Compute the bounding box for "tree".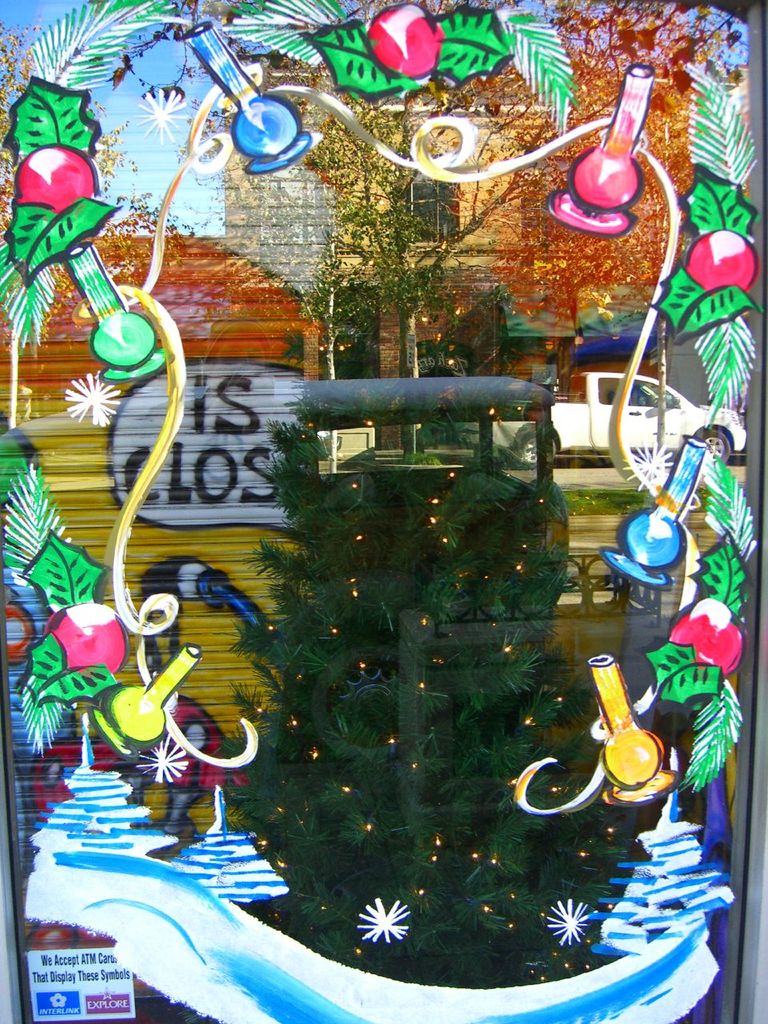
[291,0,750,454].
